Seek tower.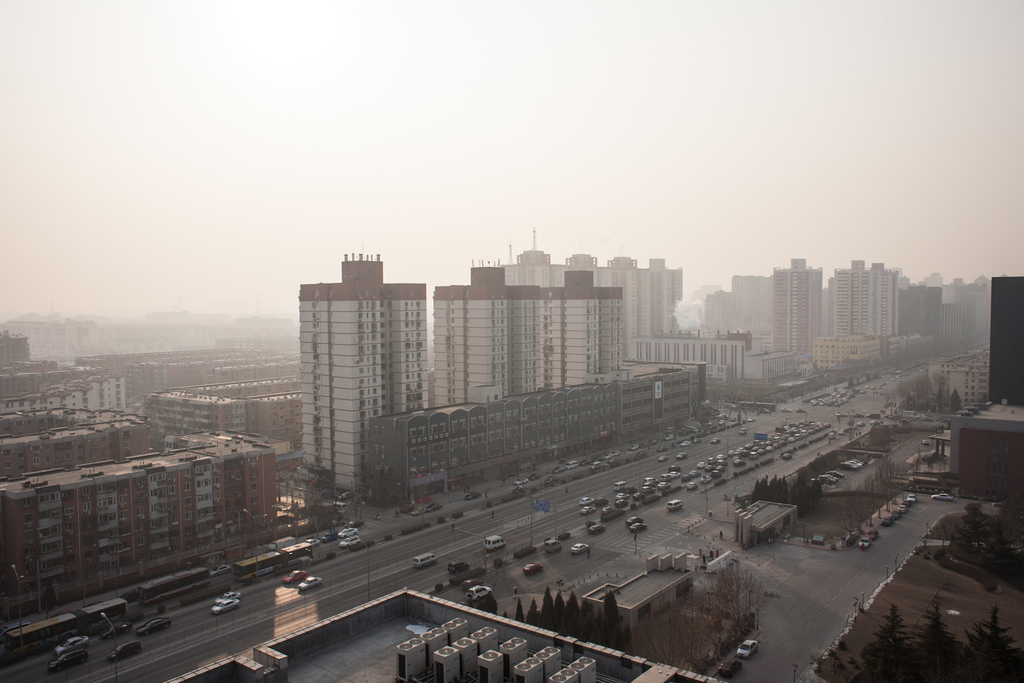
detection(422, 268, 524, 401).
